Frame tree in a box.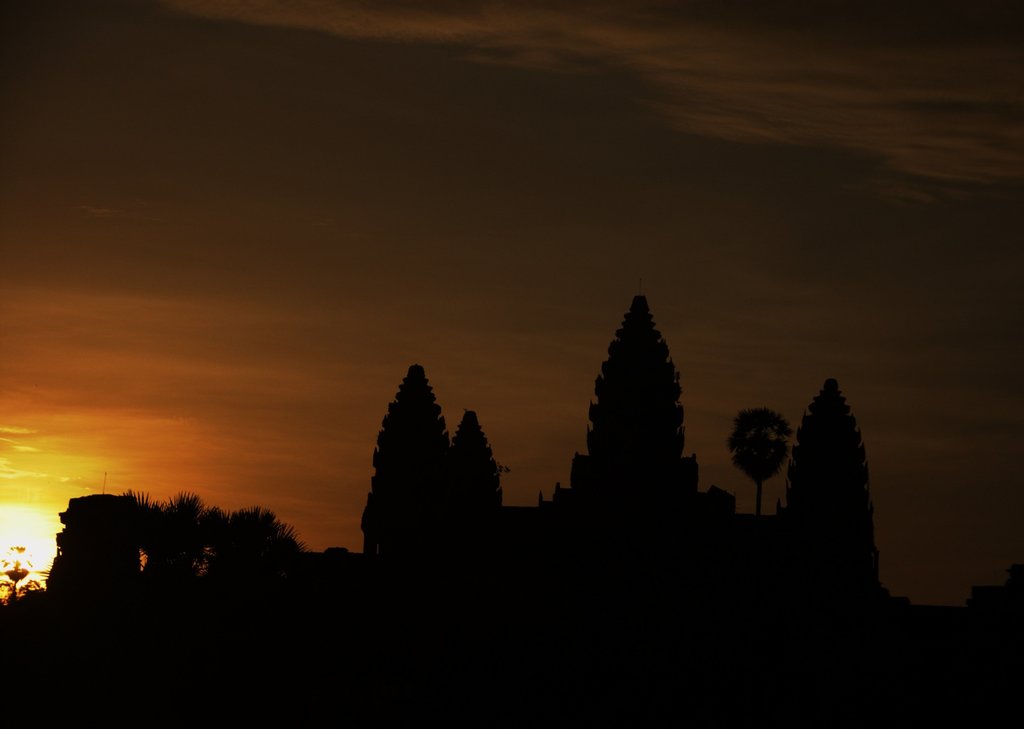
bbox=(724, 406, 792, 515).
